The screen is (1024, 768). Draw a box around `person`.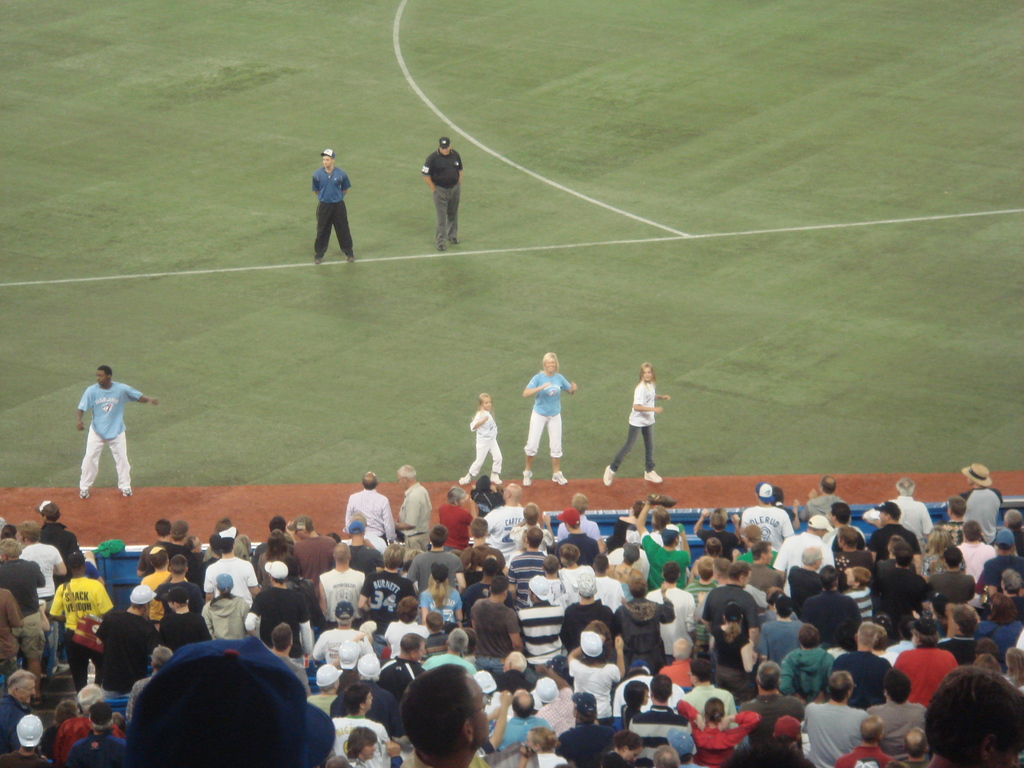
crop(333, 689, 394, 767).
